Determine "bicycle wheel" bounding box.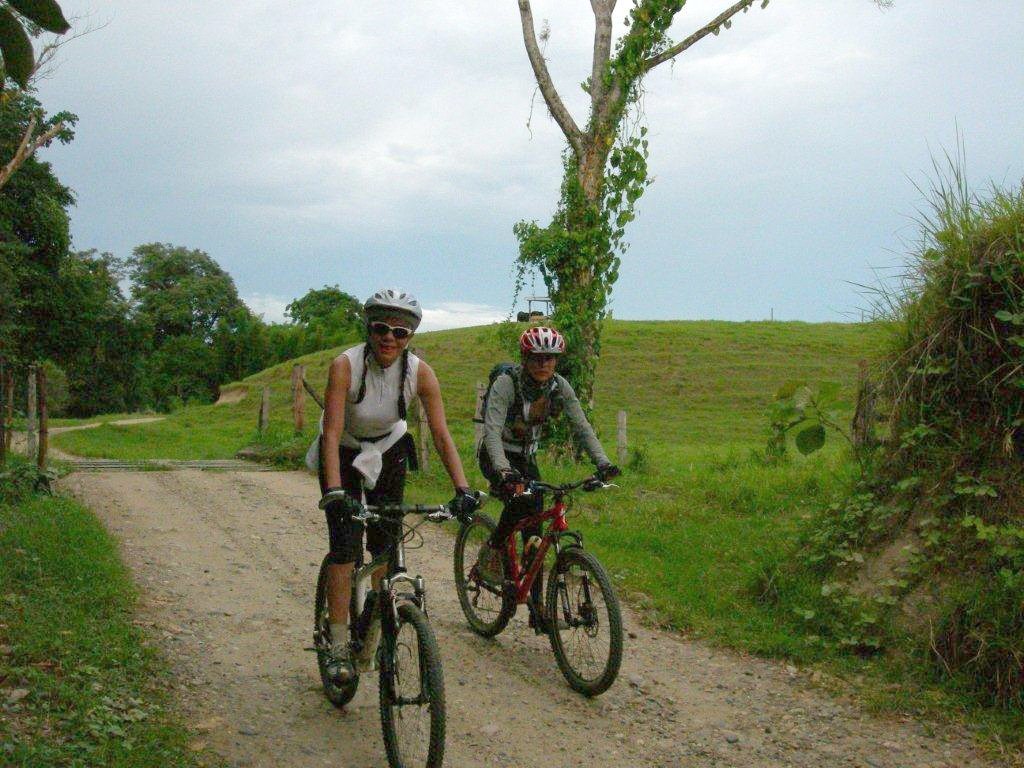
Determined: Rect(377, 601, 449, 767).
